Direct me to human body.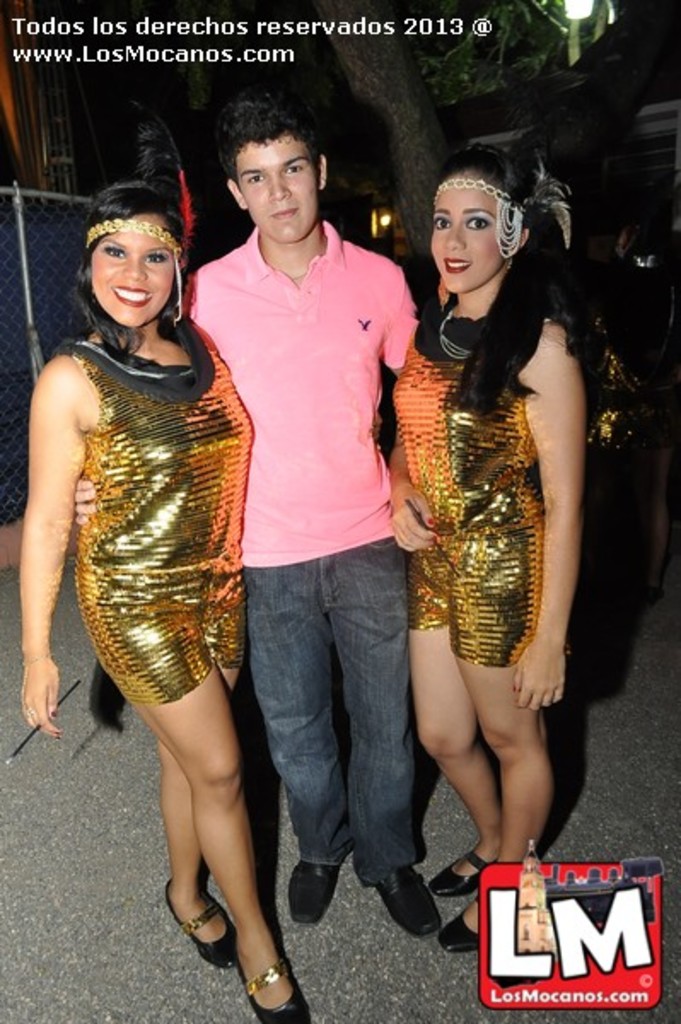
Direction: (left=381, top=147, right=602, bottom=956).
